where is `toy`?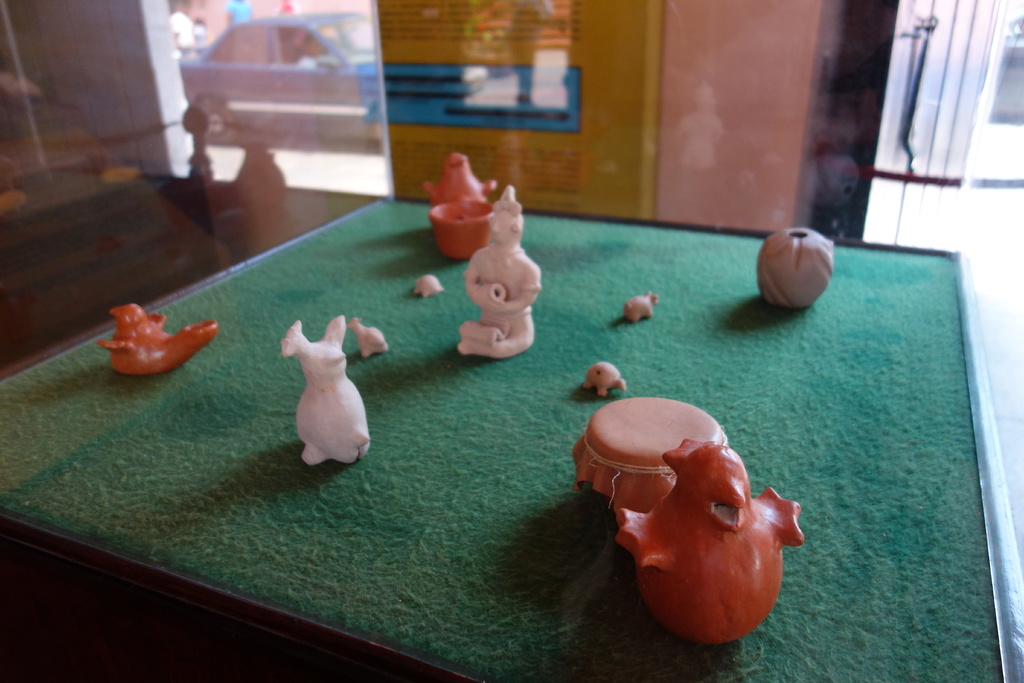
bbox=[625, 293, 657, 321].
